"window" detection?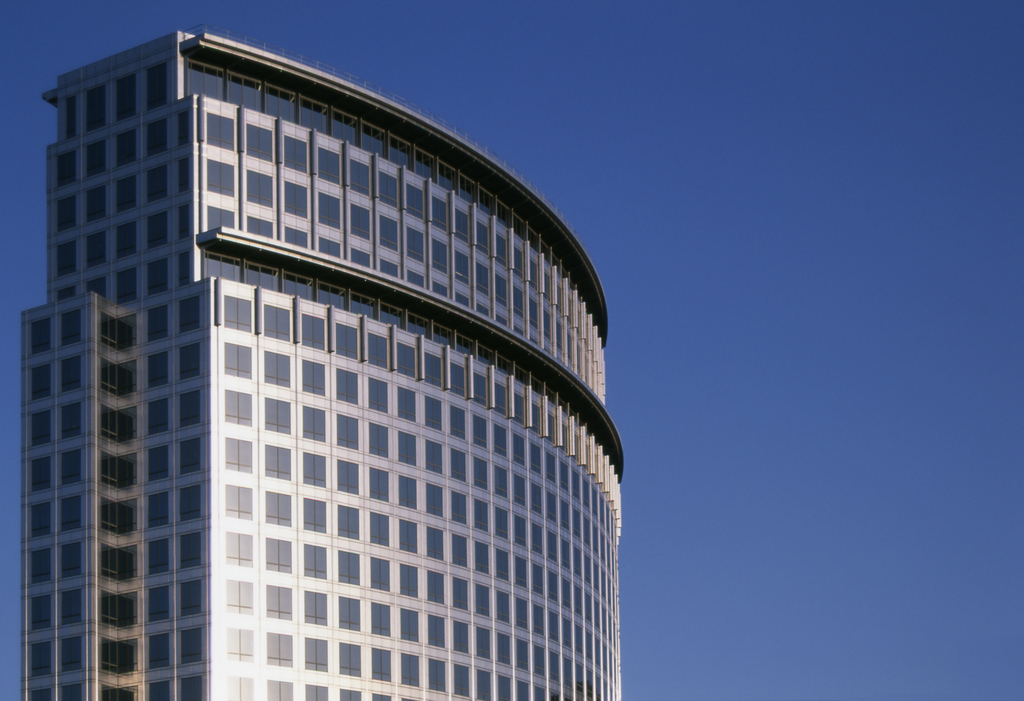
bbox=[493, 384, 504, 412]
